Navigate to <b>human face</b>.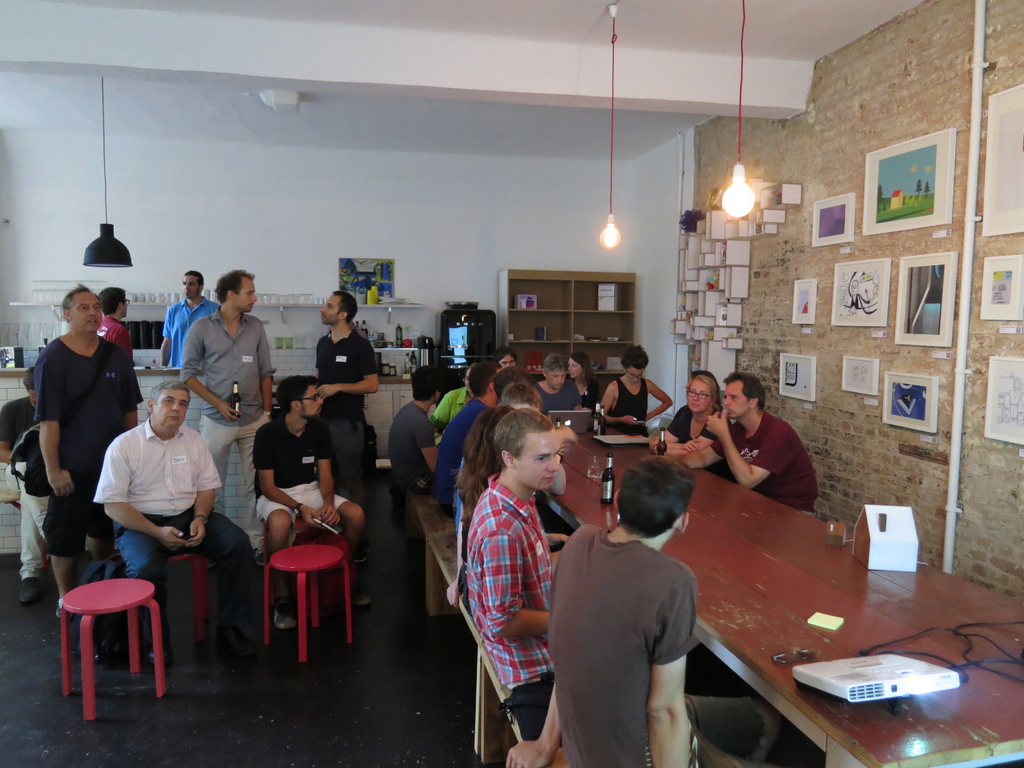
Navigation target: l=29, t=385, r=36, b=405.
